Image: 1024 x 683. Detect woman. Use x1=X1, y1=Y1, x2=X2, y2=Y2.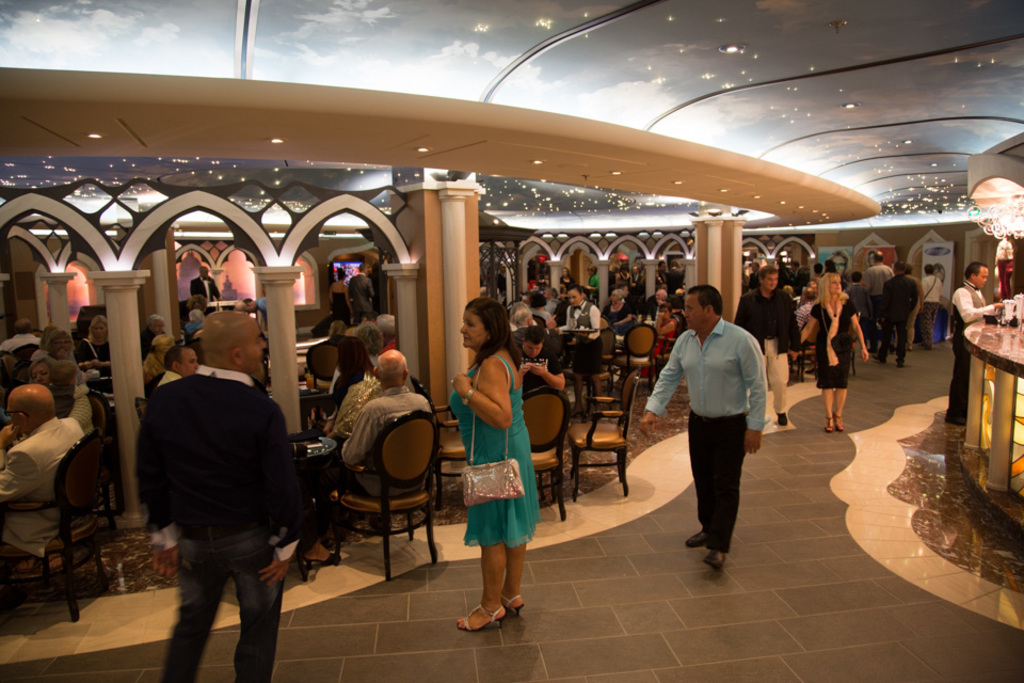
x1=77, y1=315, x2=113, y2=394.
